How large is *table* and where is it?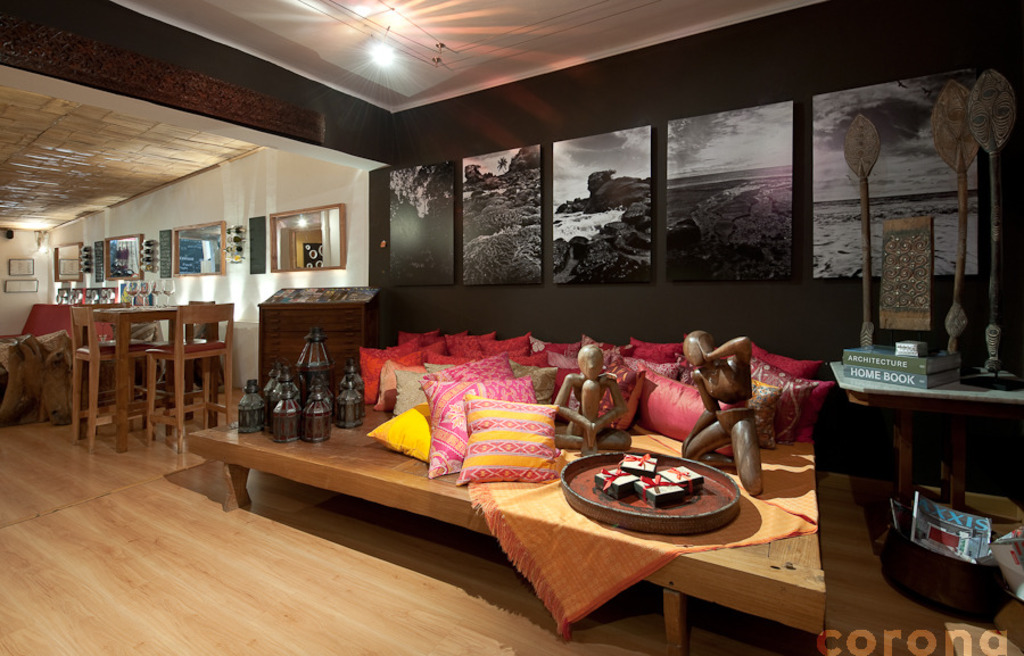
Bounding box: crop(93, 306, 193, 454).
